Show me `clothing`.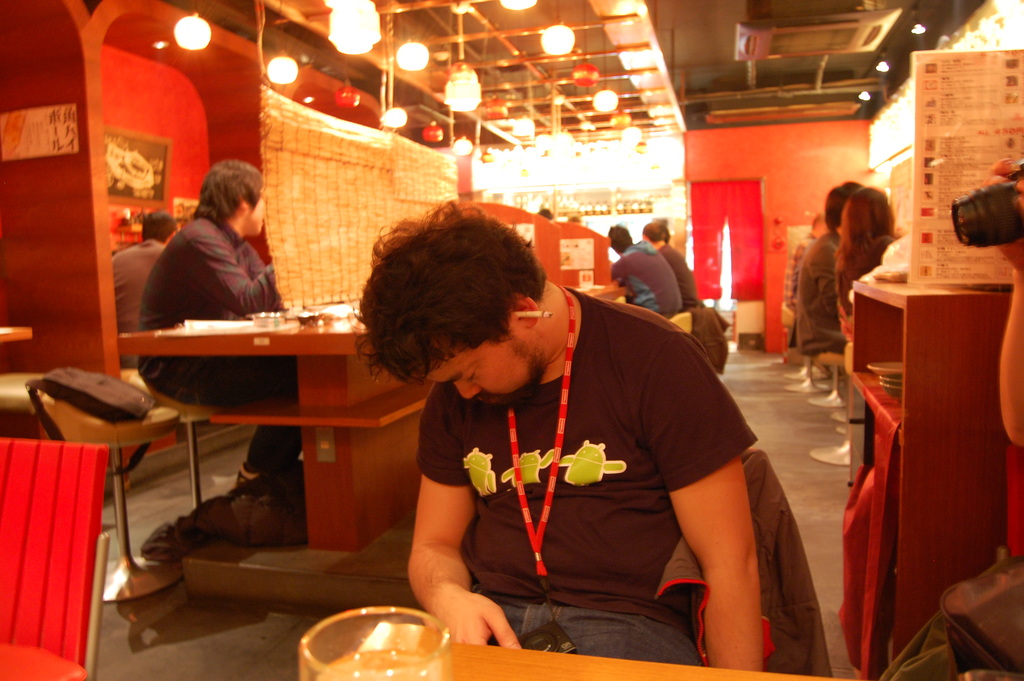
`clothing` is here: Rect(838, 237, 891, 331).
